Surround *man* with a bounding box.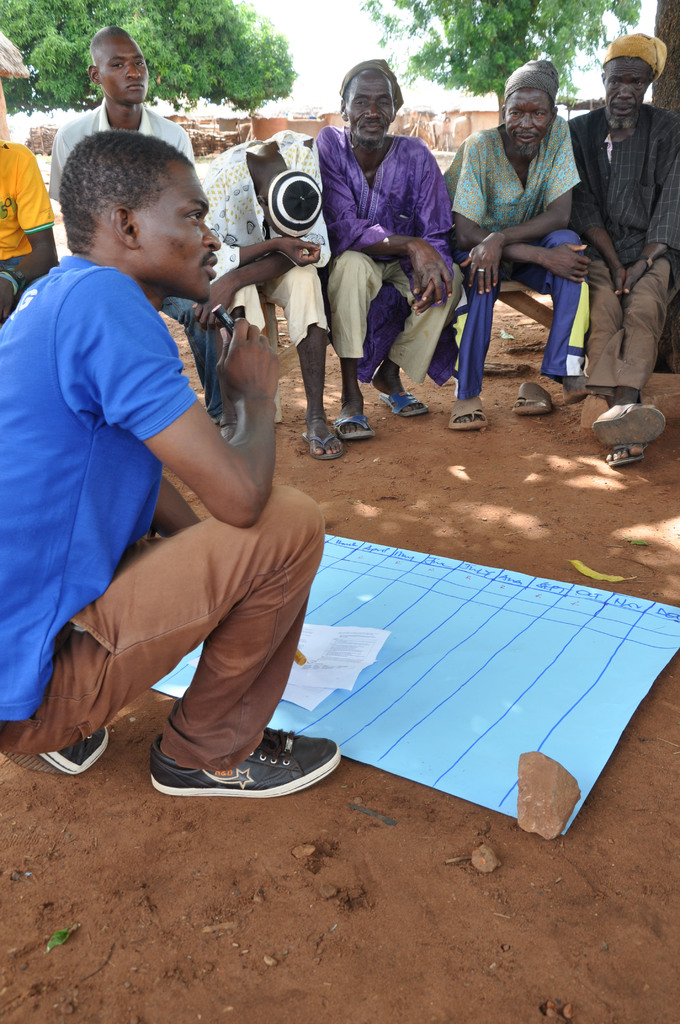
{"left": 35, "top": 25, "right": 248, "bottom": 445}.
